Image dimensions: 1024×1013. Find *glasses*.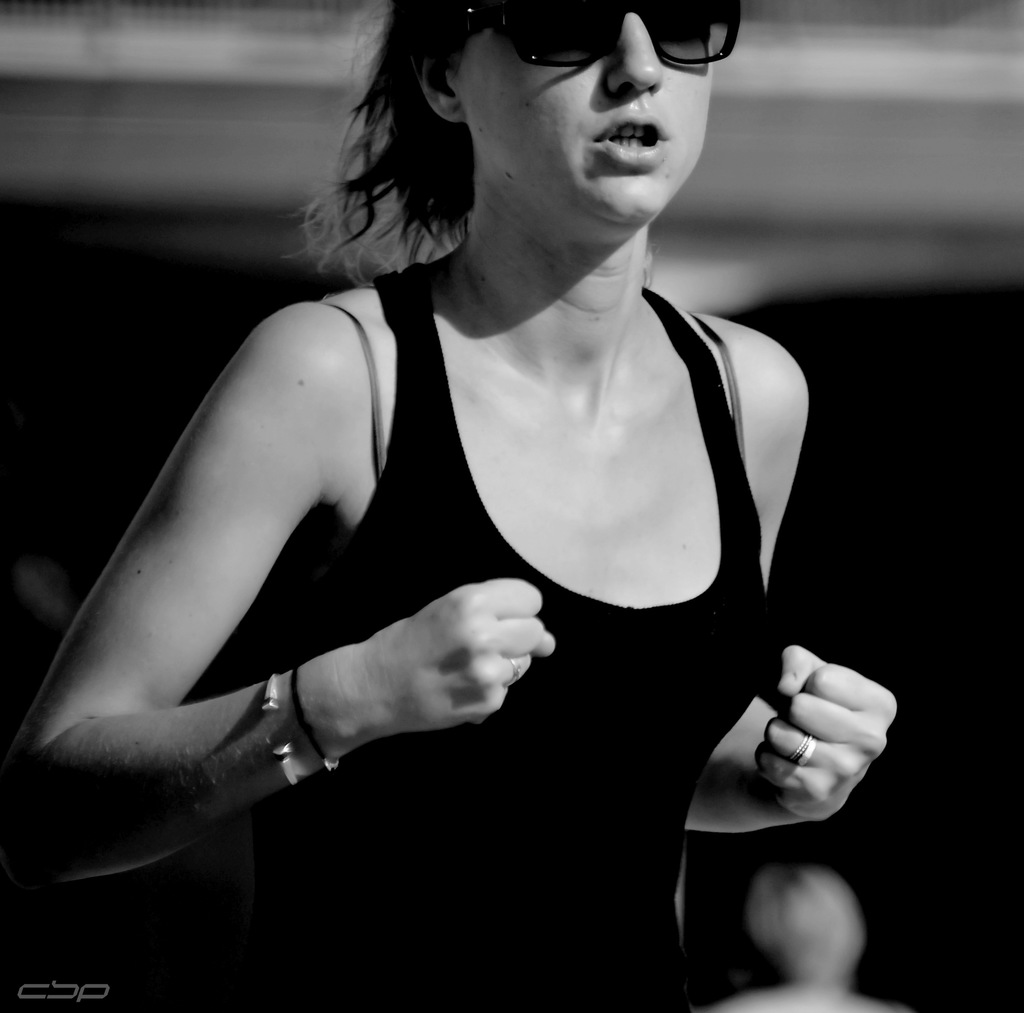
bbox=(464, 0, 746, 69).
